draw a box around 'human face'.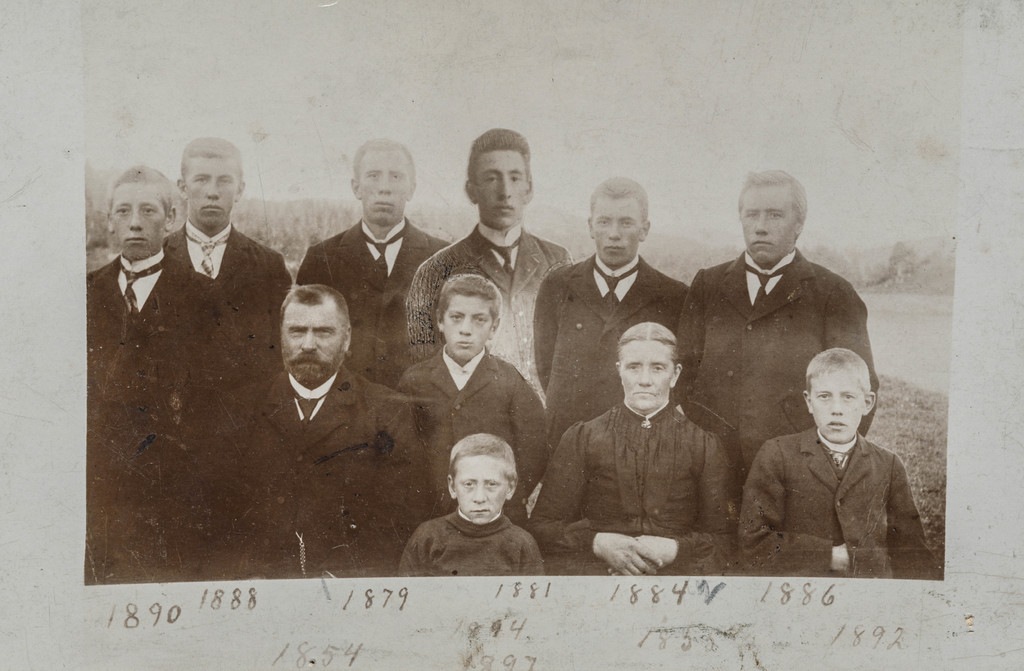
[x1=112, y1=185, x2=168, y2=257].
